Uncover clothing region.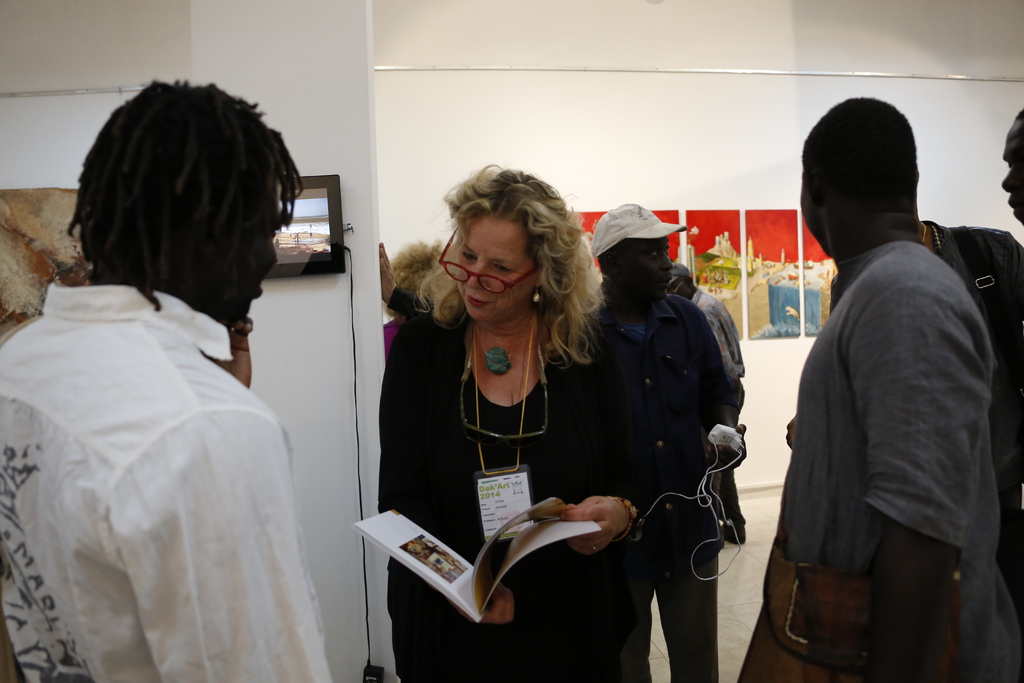
Uncovered: (582,288,730,682).
